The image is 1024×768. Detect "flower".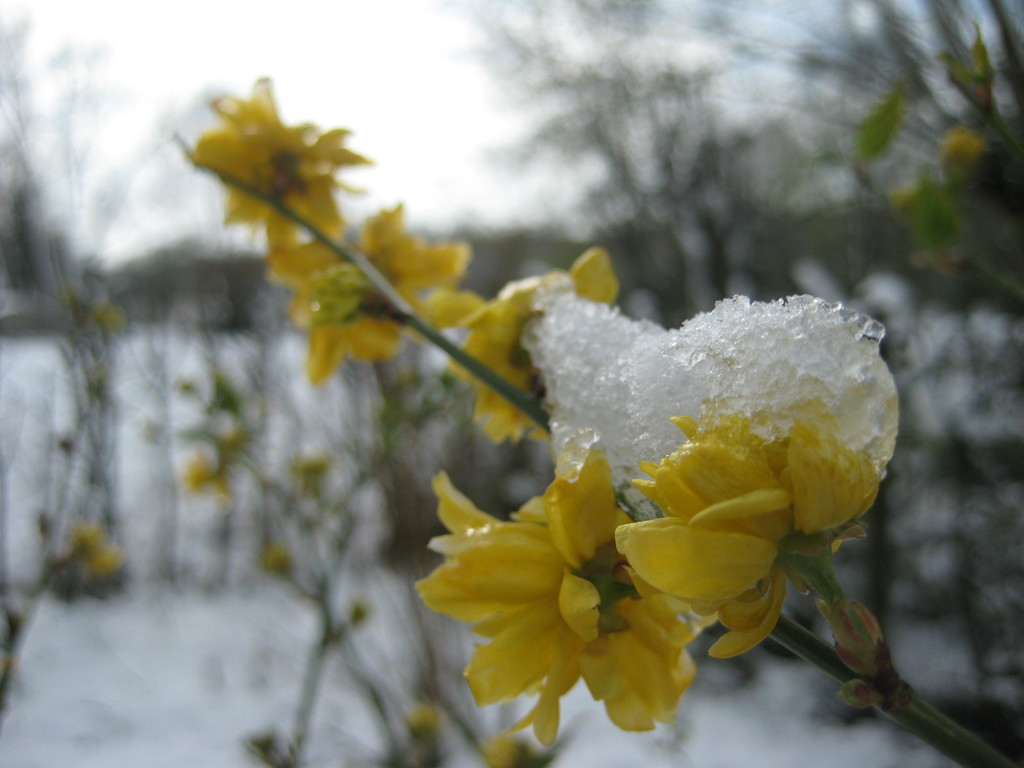
Detection: 411 432 705 737.
